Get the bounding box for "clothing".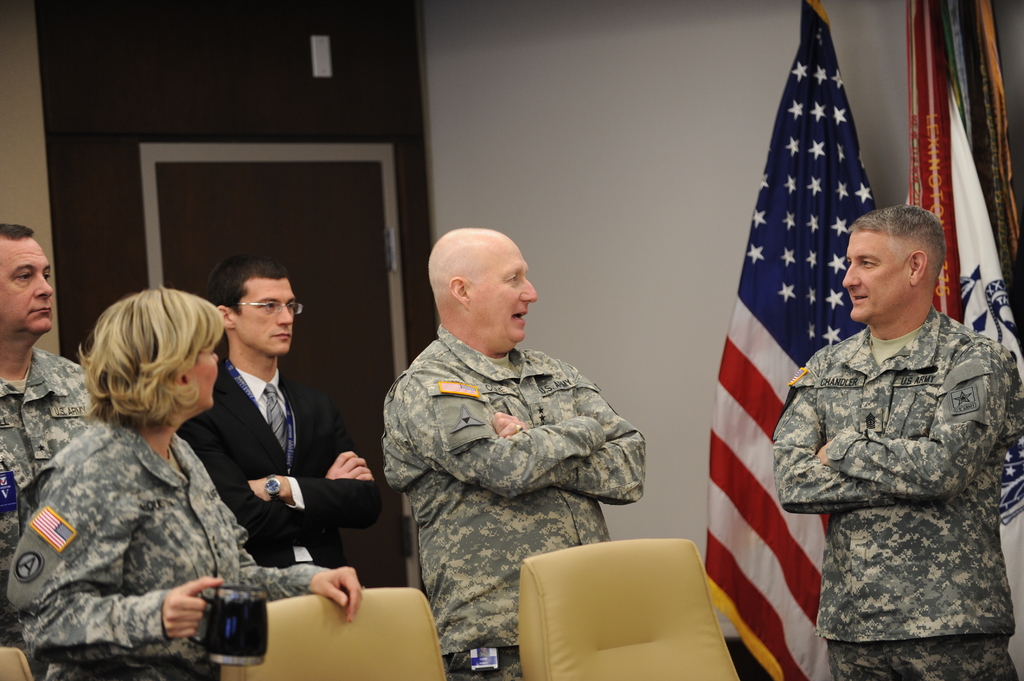
[775, 240, 1018, 658].
